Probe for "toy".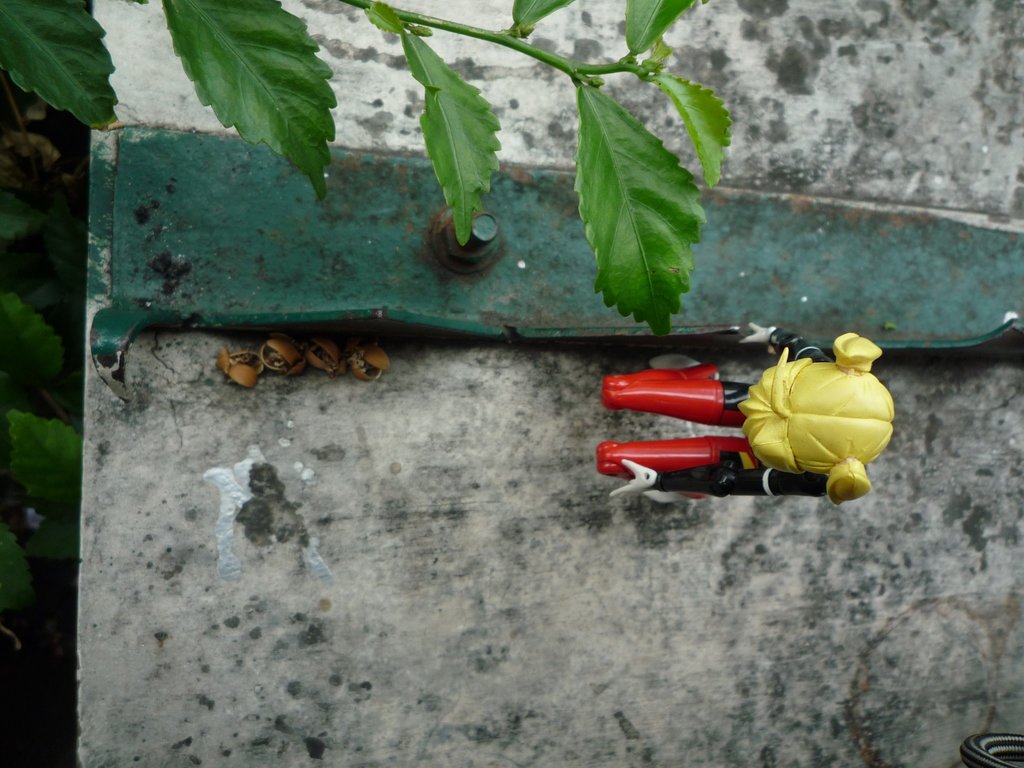
Probe result: 607/324/891/522.
